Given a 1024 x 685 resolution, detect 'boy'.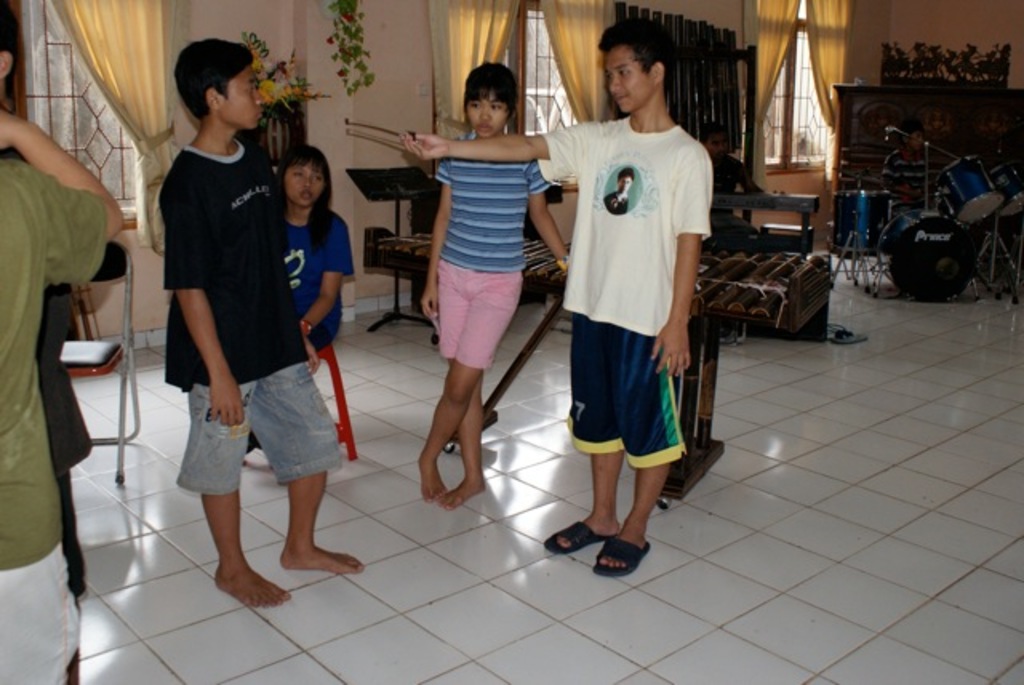
BBox(0, 104, 125, 683).
